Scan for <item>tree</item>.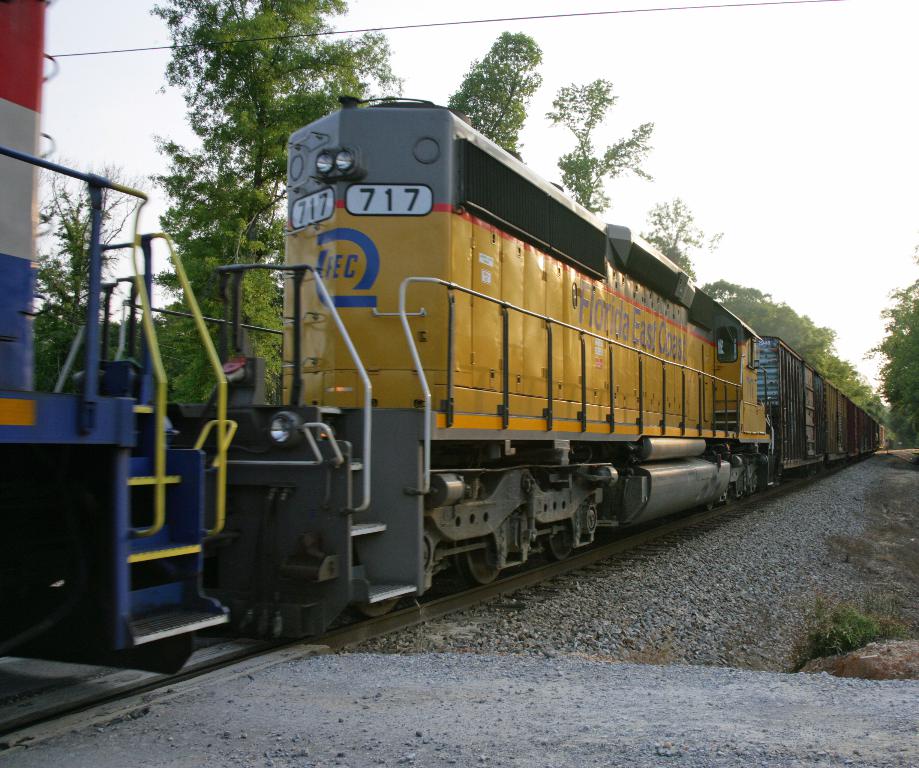
Scan result: 449/30/542/167.
